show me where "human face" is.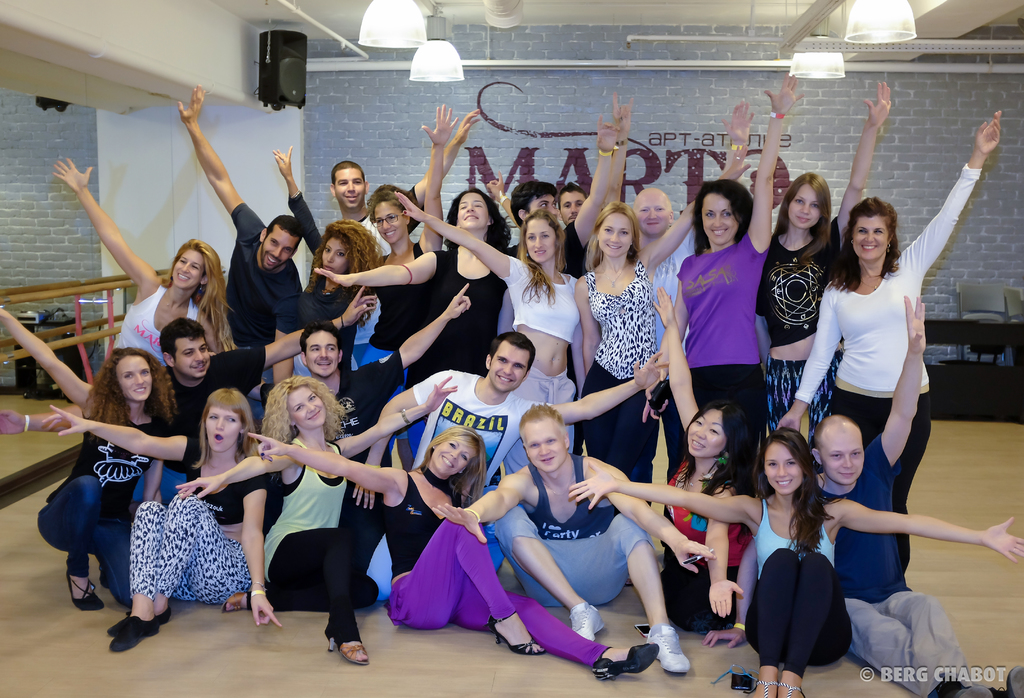
"human face" is at region(635, 189, 670, 235).
